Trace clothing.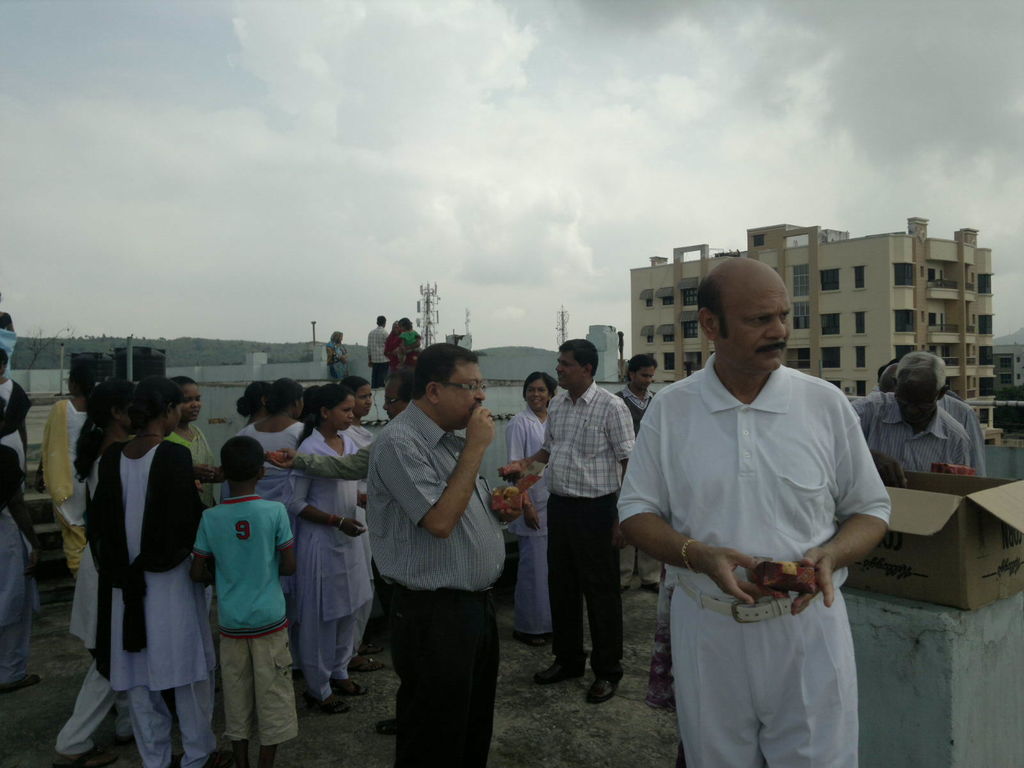
Traced to select_region(0, 383, 30, 462).
